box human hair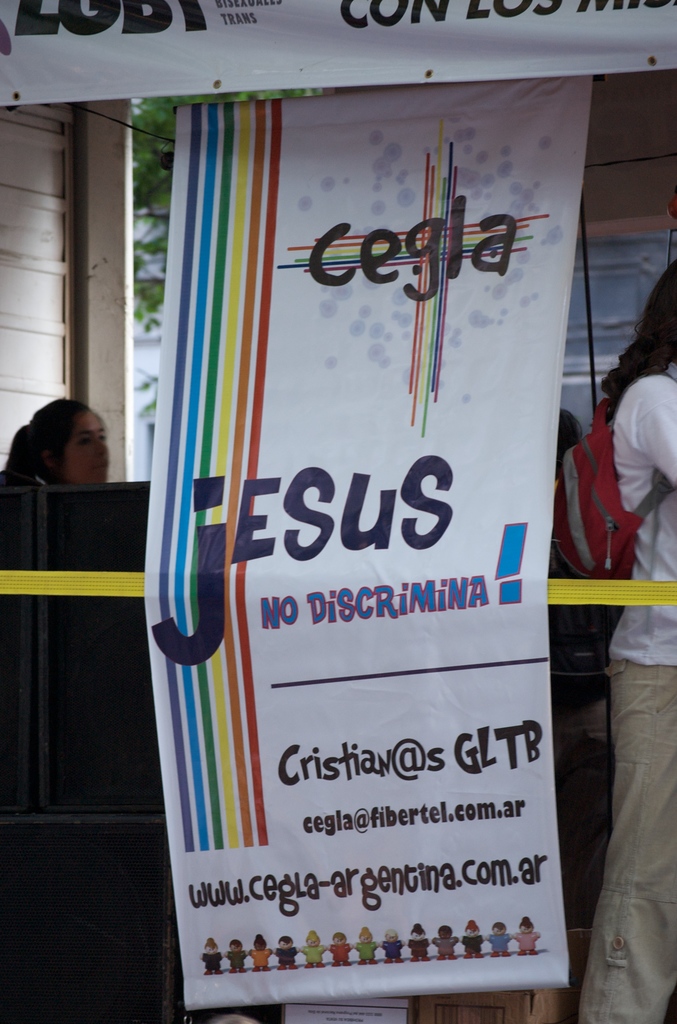
12 394 97 472
